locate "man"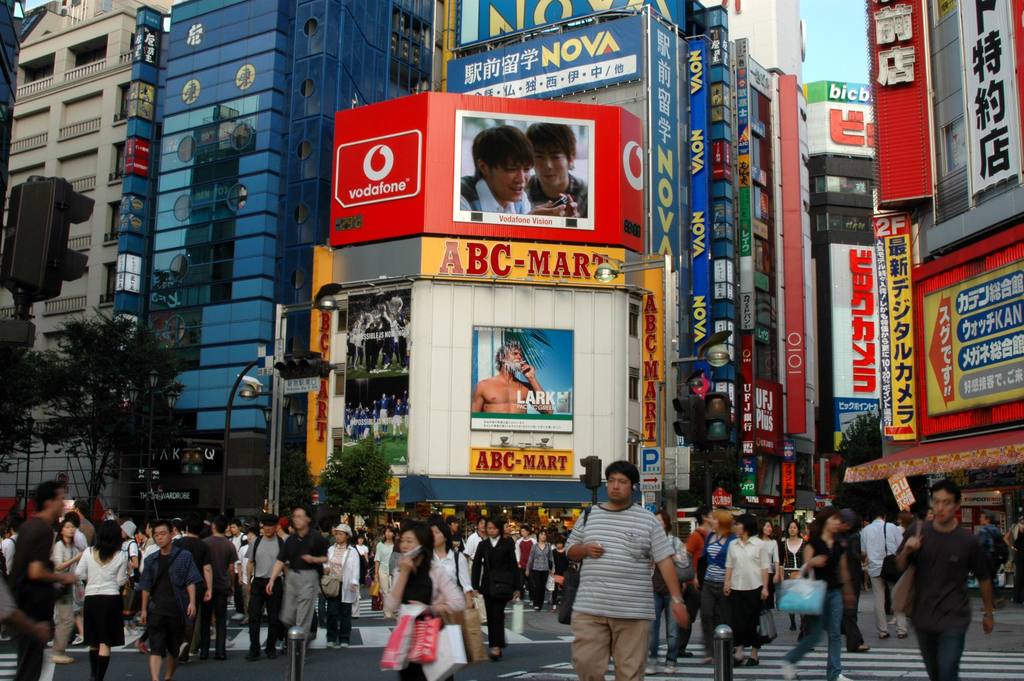
(left=973, top=510, right=1009, bottom=618)
